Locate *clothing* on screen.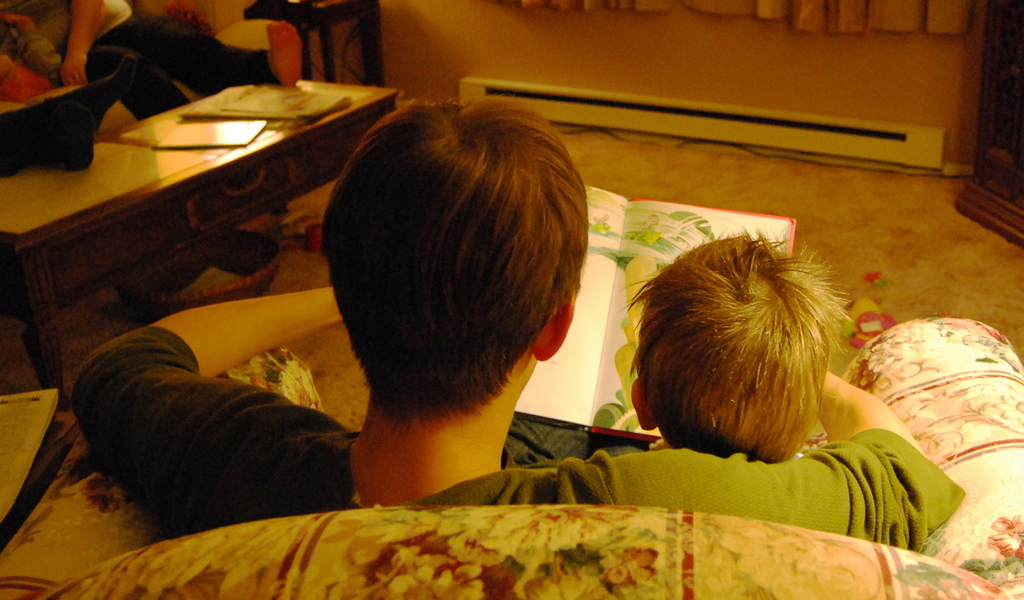
On screen at region(0, 0, 271, 118).
